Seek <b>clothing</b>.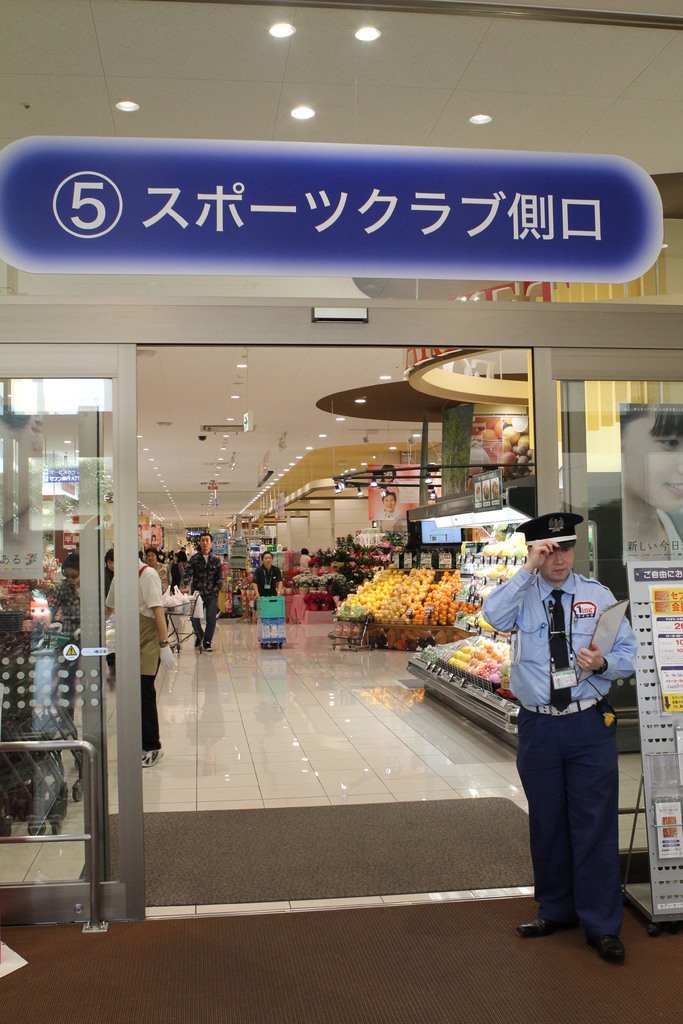
box(374, 504, 407, 520).
